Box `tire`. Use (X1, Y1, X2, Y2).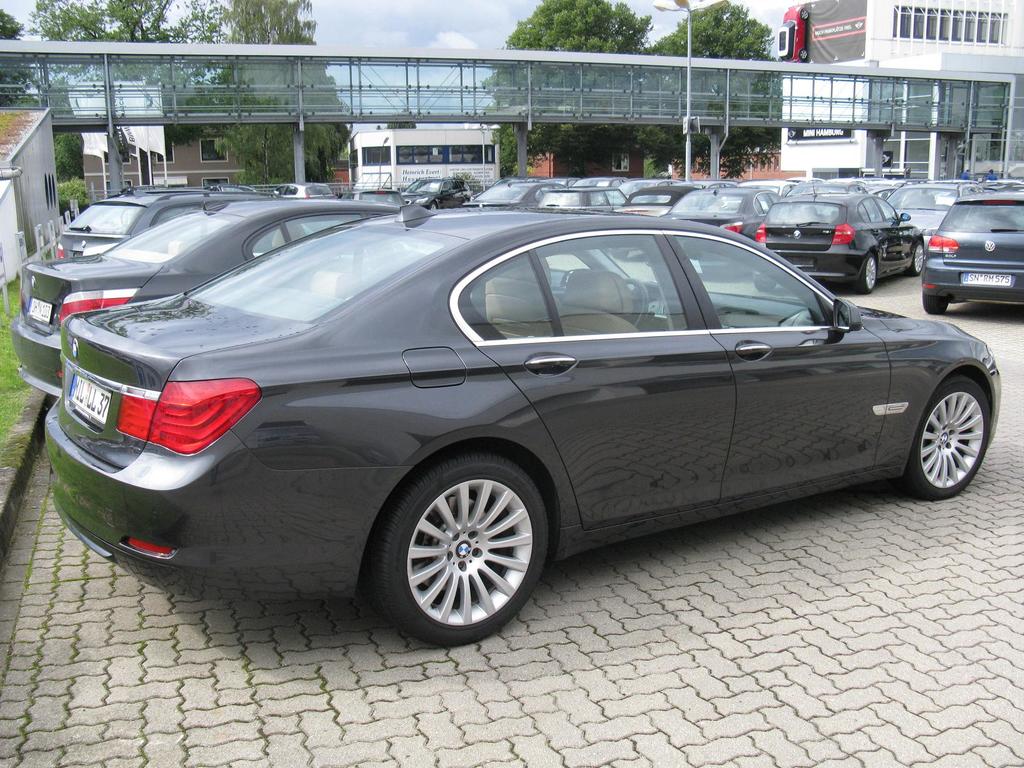
(910, 239, 932, 273).
